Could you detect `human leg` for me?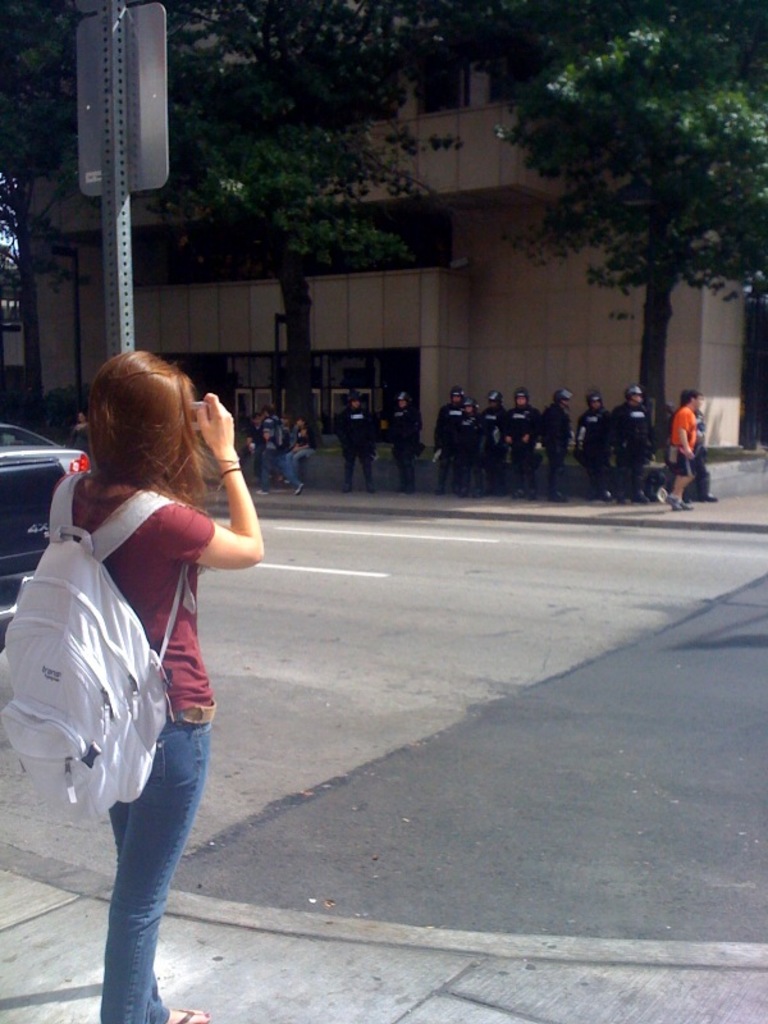
Detection result: (104, 660, 207, 1023).
